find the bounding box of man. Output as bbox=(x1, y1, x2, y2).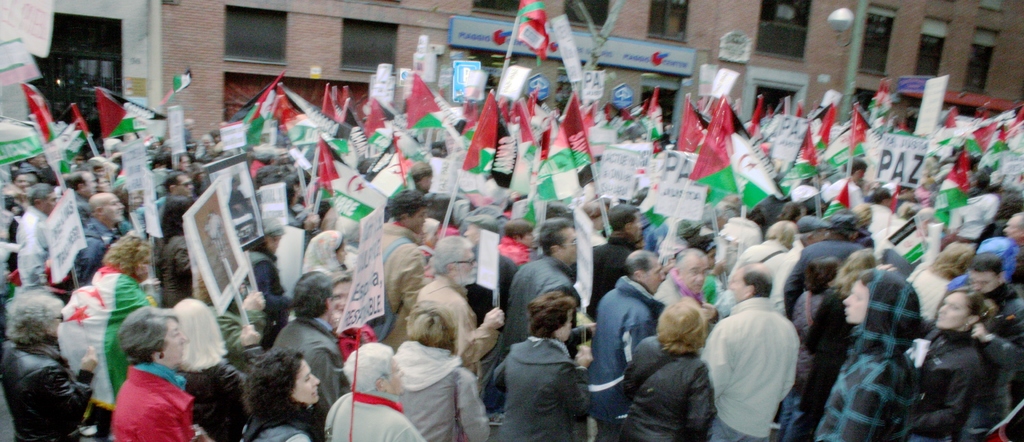
bbox=(589, 250, 666, 440).
